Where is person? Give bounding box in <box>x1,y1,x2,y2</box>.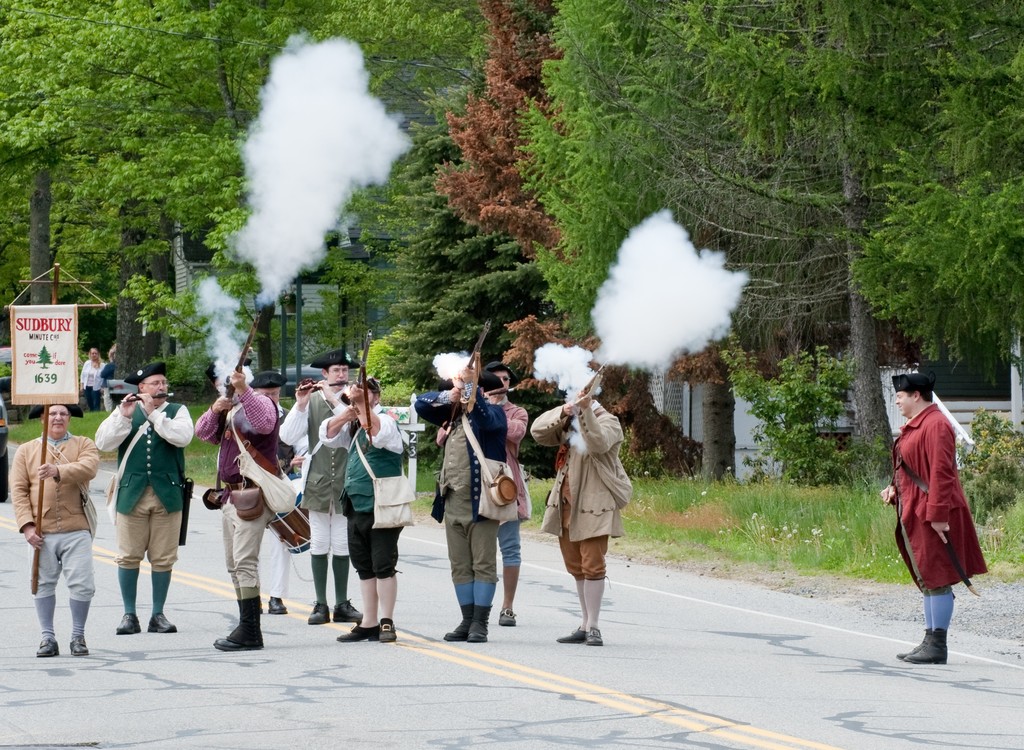
<box>481,357,529,623</box>.
